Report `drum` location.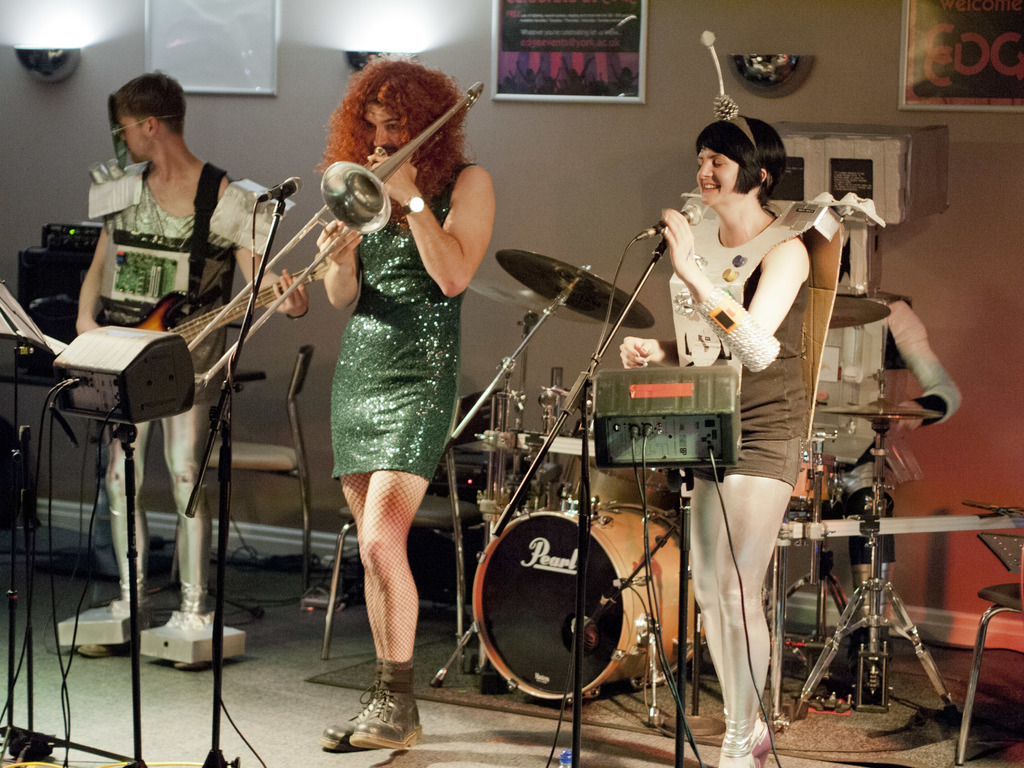
Report: left=783, top=454, right=840, bottom=519.
